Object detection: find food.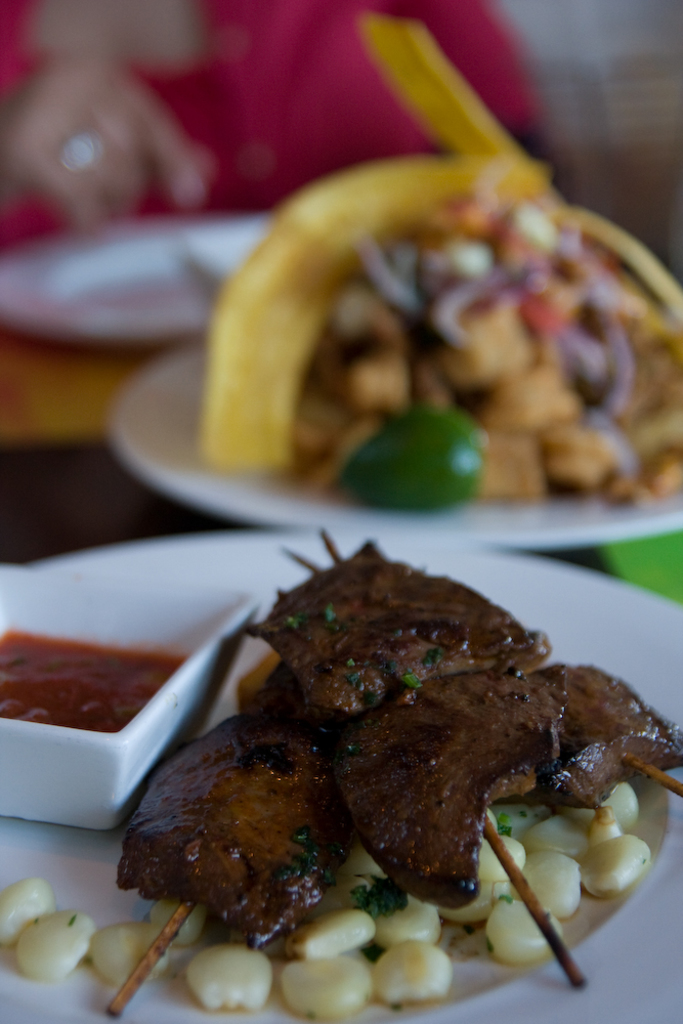
locate(103, 527, 682, 1017).
